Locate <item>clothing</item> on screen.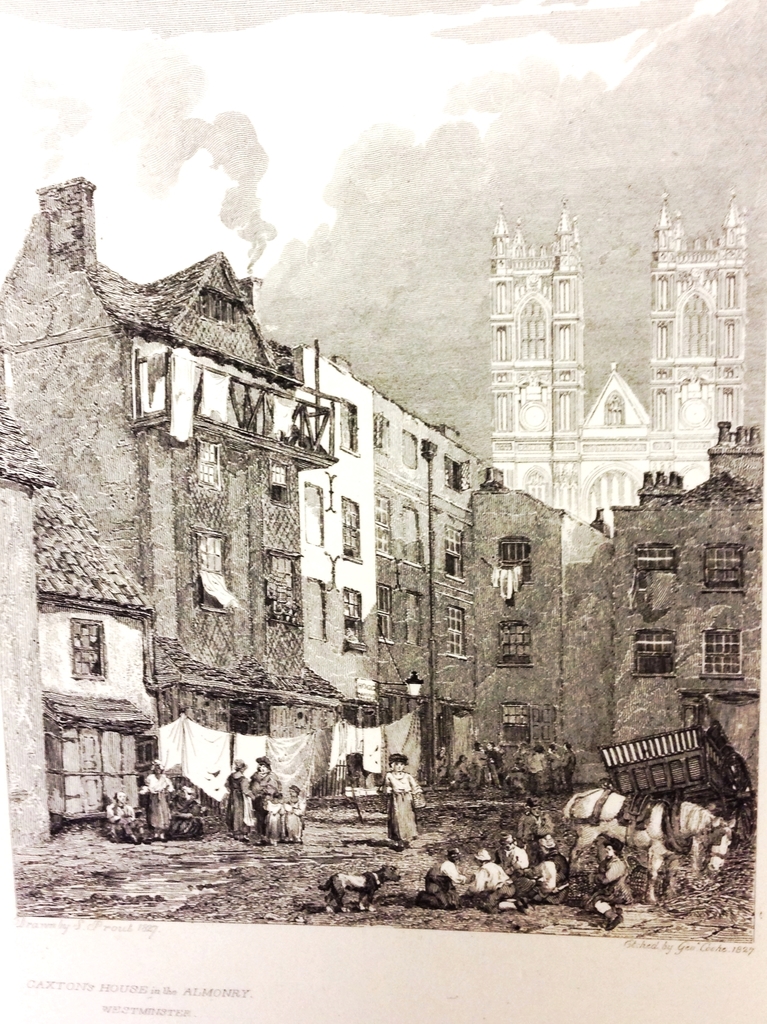
On screen at box=[276, 797, 305, 838].
